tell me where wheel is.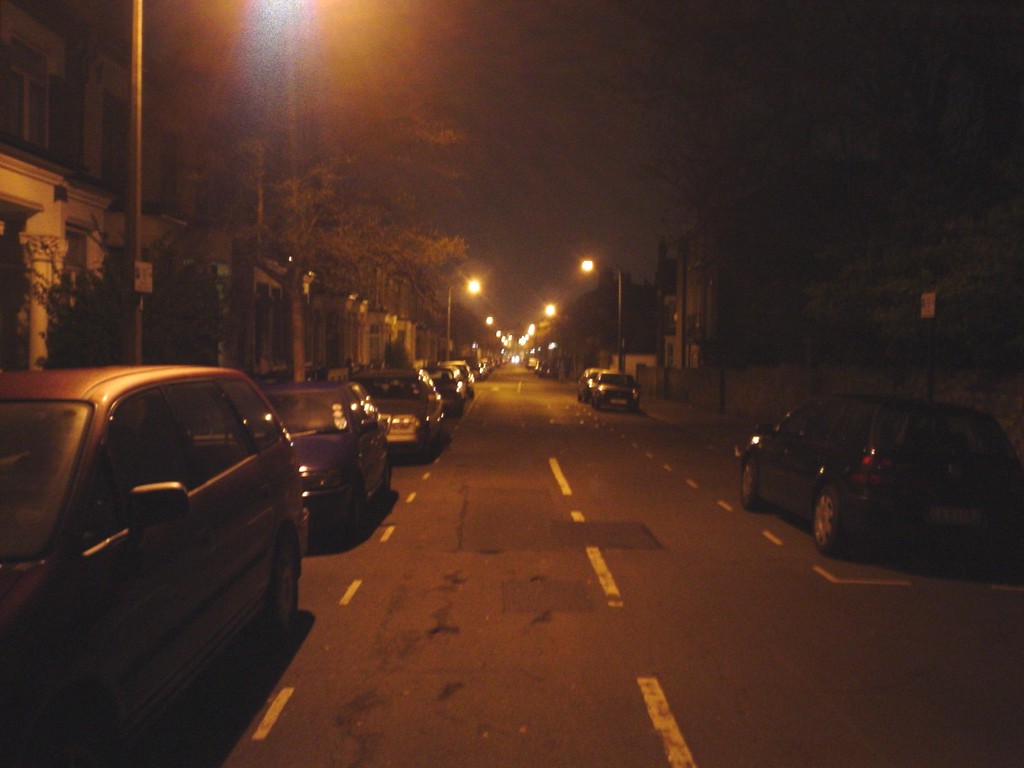
wheel is at pyautogui.locateOnScreen(812, 484, 842, 557).
